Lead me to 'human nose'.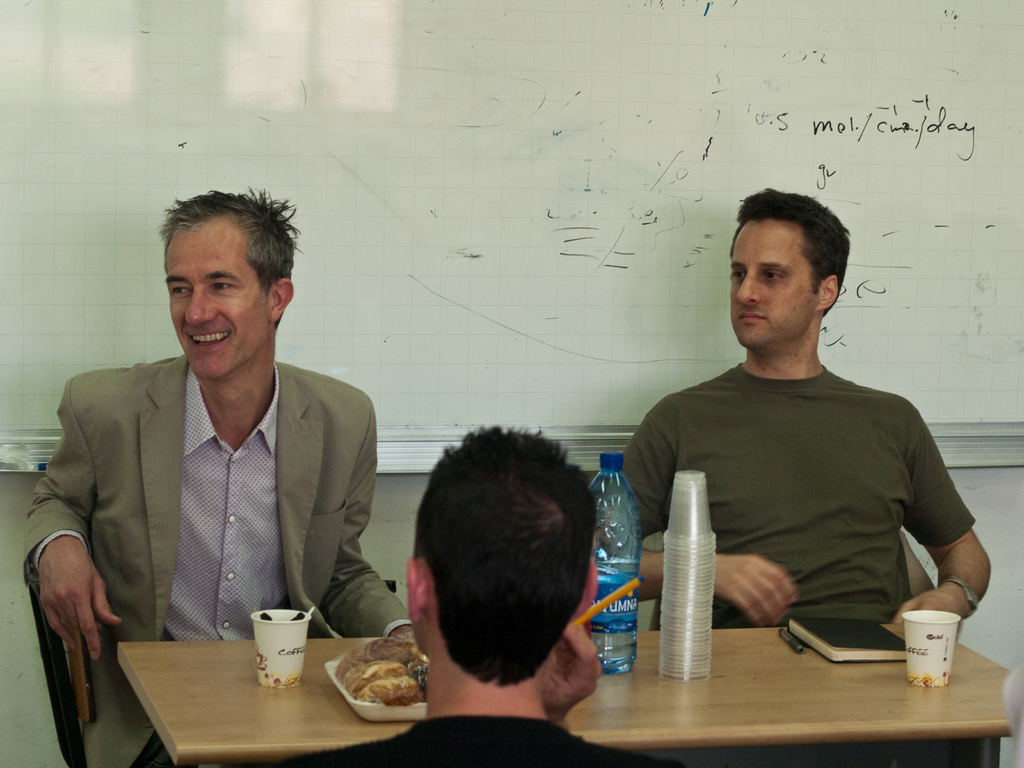
Lead to <bbox>182, 278, 220, 328</bbox>.
